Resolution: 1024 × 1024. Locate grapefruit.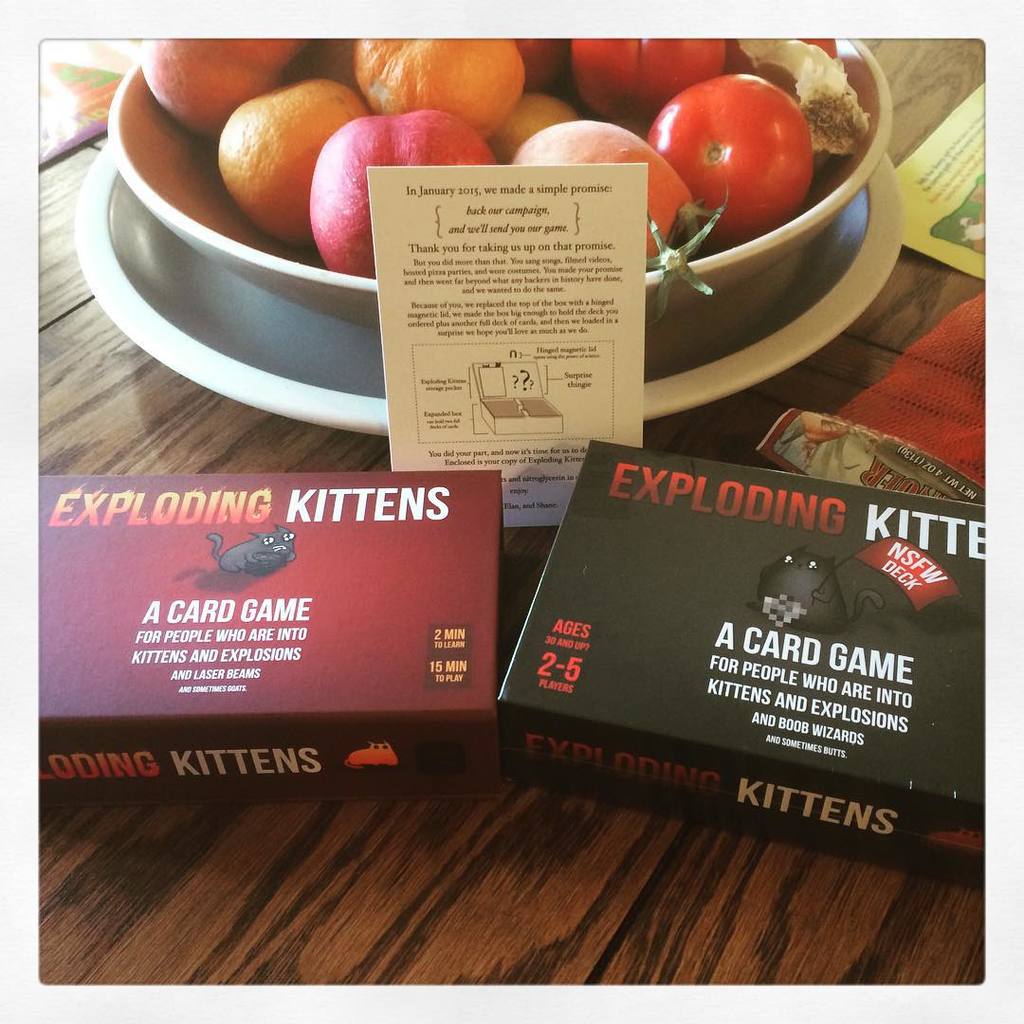
[x1=214, y1=72, x2=375, y2=248].
